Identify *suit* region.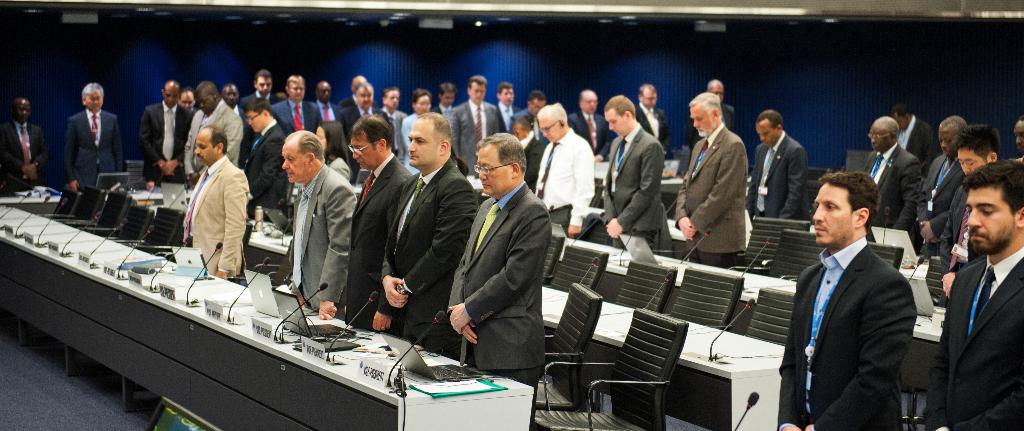
Region: (x1=379, y1=156, x2=479, y2=358).
